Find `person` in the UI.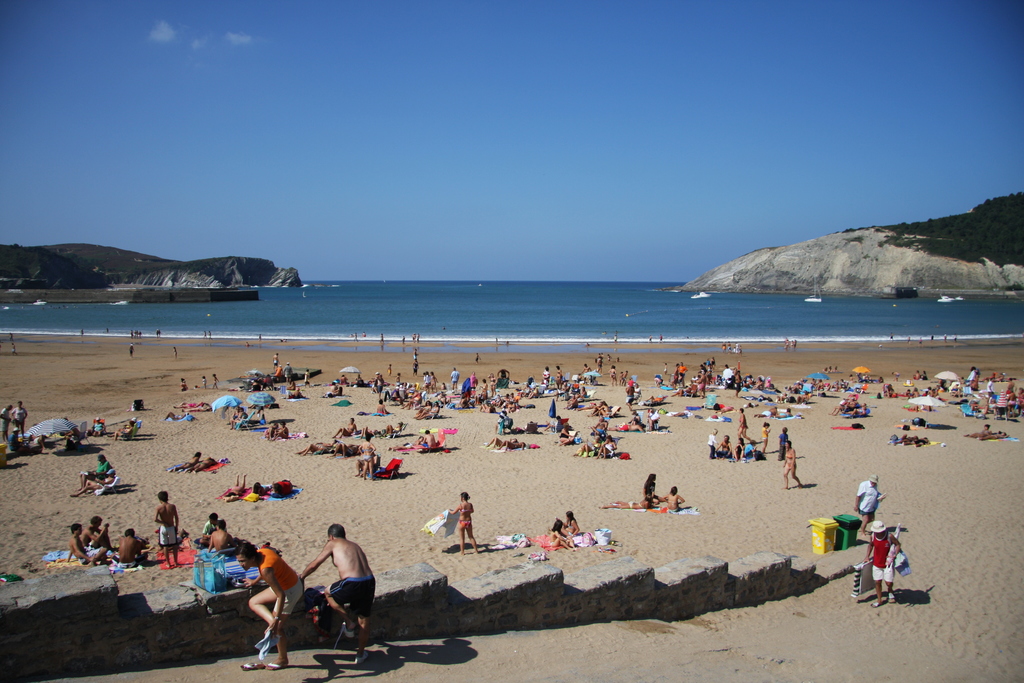
UI element at (154, 488, 184, 570).
